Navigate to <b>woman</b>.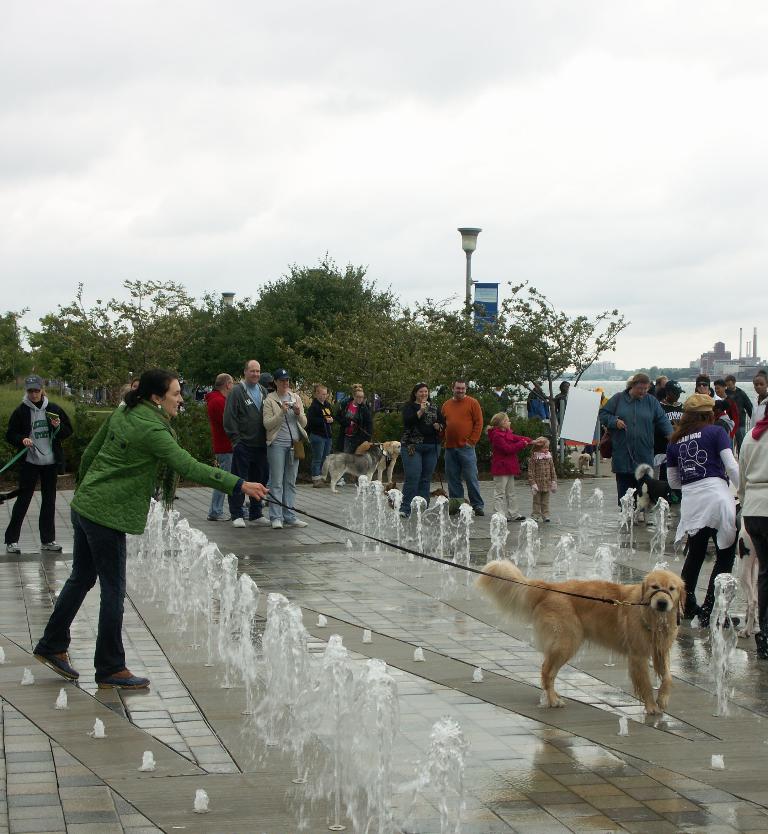
Navigation target: 555:380:571:460.
